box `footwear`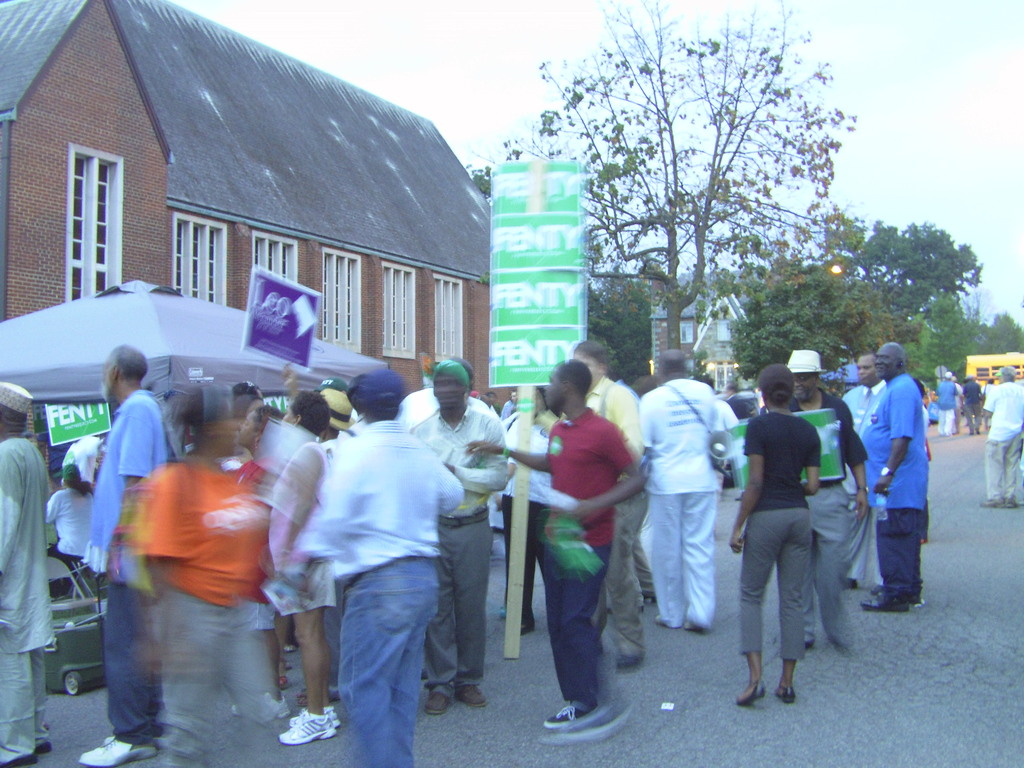
{"left": 38, "top": 733, "right": 58, "bottom": 754}
